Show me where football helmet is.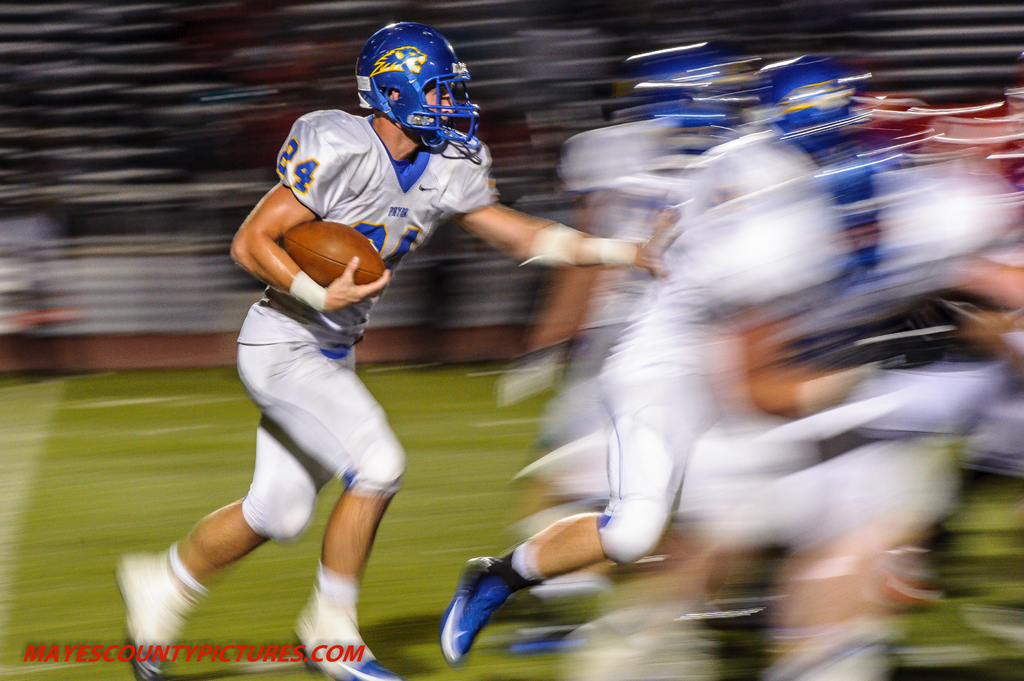
football helmet is at 348, 16, 488, 154.
